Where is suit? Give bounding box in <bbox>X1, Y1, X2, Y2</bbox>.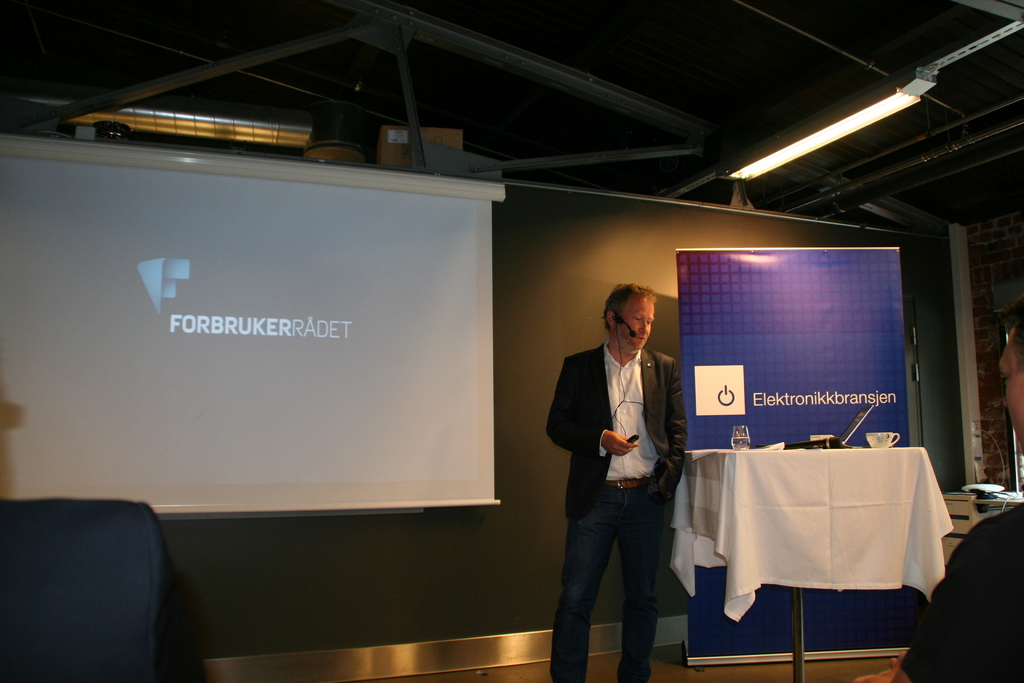
<bbox>545, 345, 689, 520</bbox>.
